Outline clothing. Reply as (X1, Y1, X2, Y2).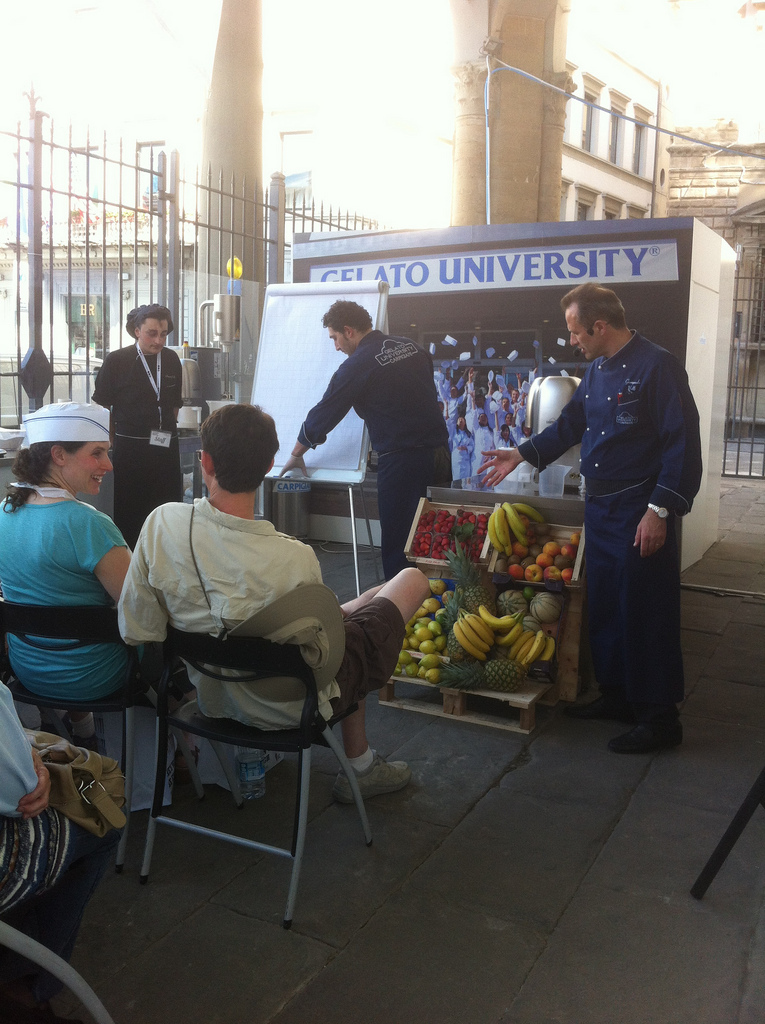
(0, 685, 118, 997).
